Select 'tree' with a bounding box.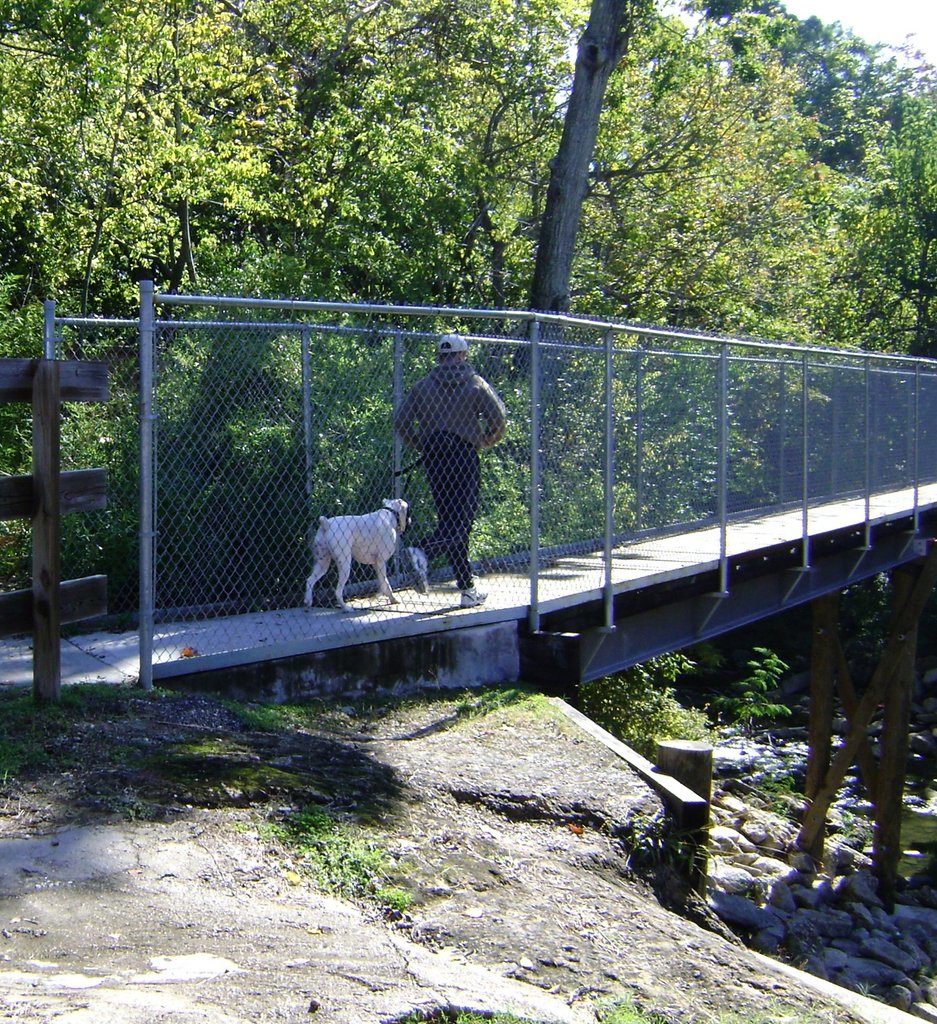
locate(570, 646, 715, 756).
